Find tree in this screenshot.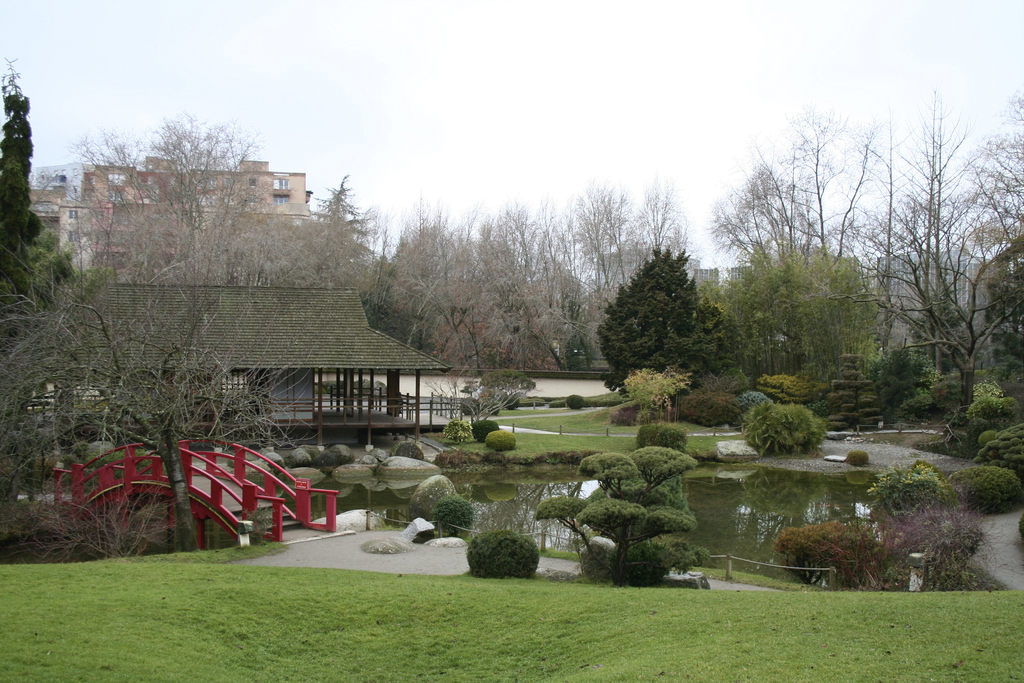
The bounding box for tree is [x1=536, y1=448, x2=712, y2=591].
